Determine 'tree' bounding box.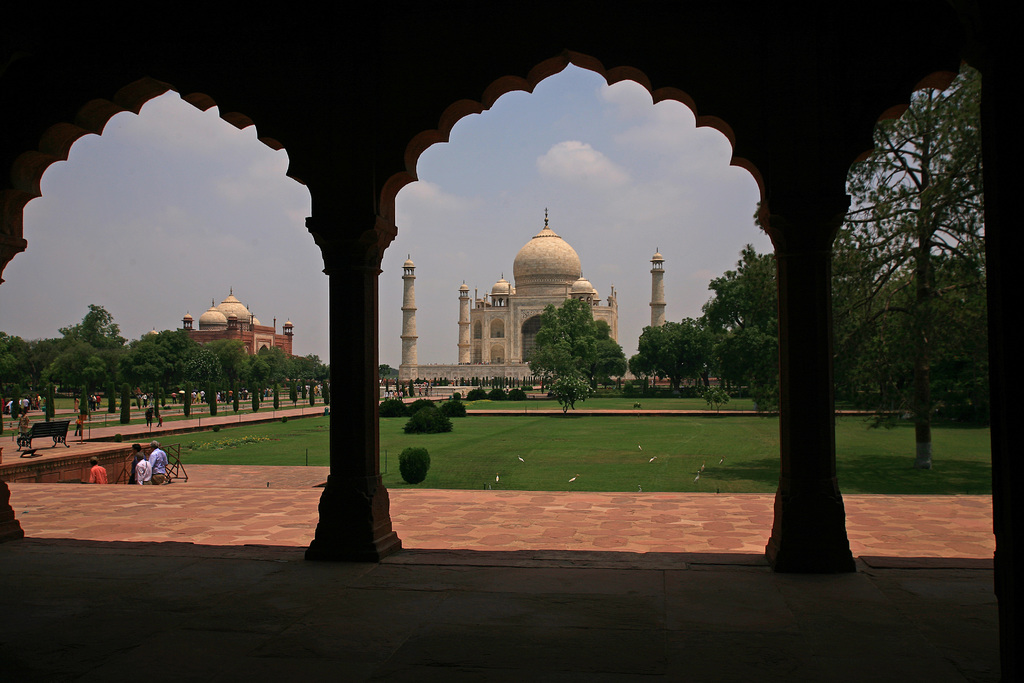
Determined: region(526, 287, 626, 404).
